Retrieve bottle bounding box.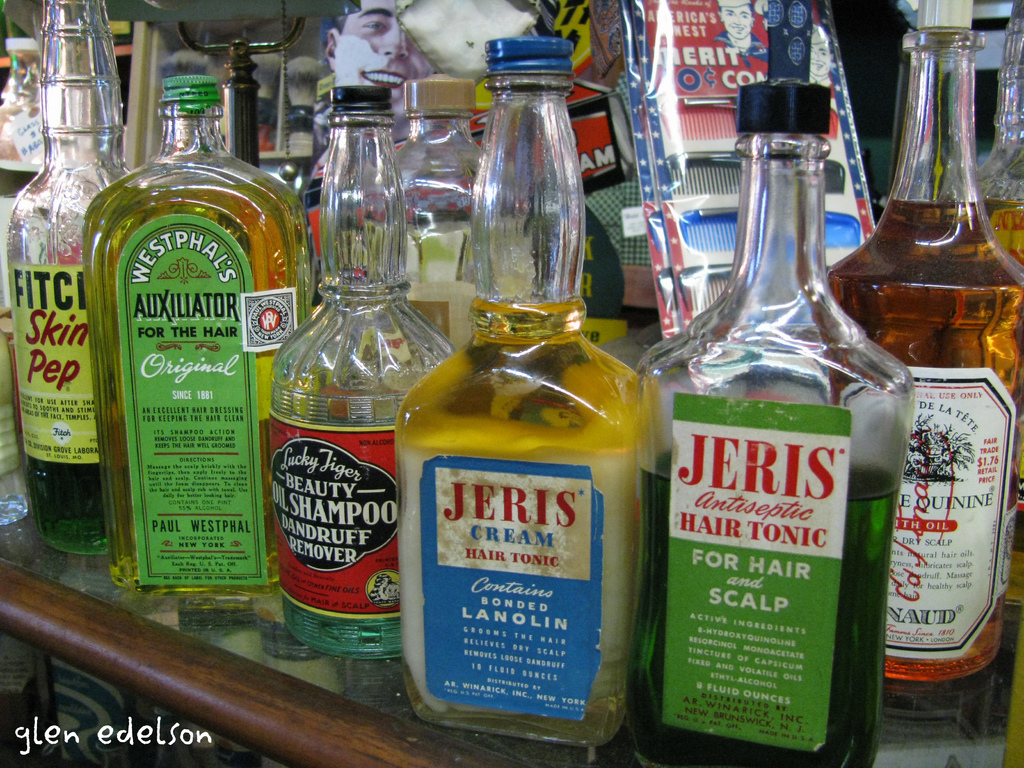
Bounding box: left=639, top=77, right=924, bottom=767.
